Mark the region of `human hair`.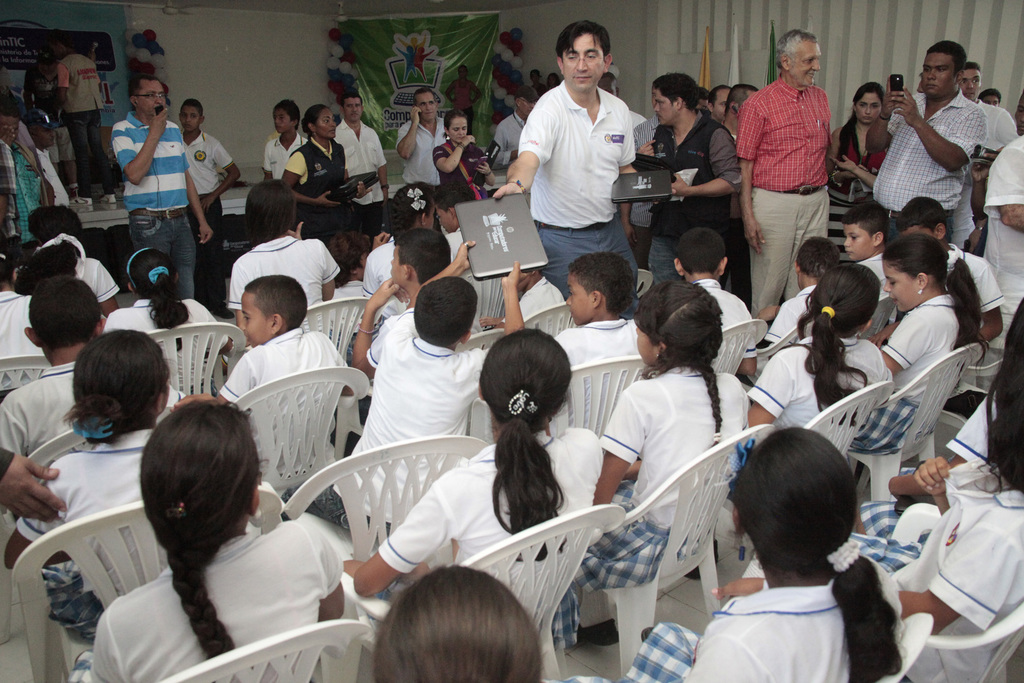
Region: (122, 247, 191, 349).
